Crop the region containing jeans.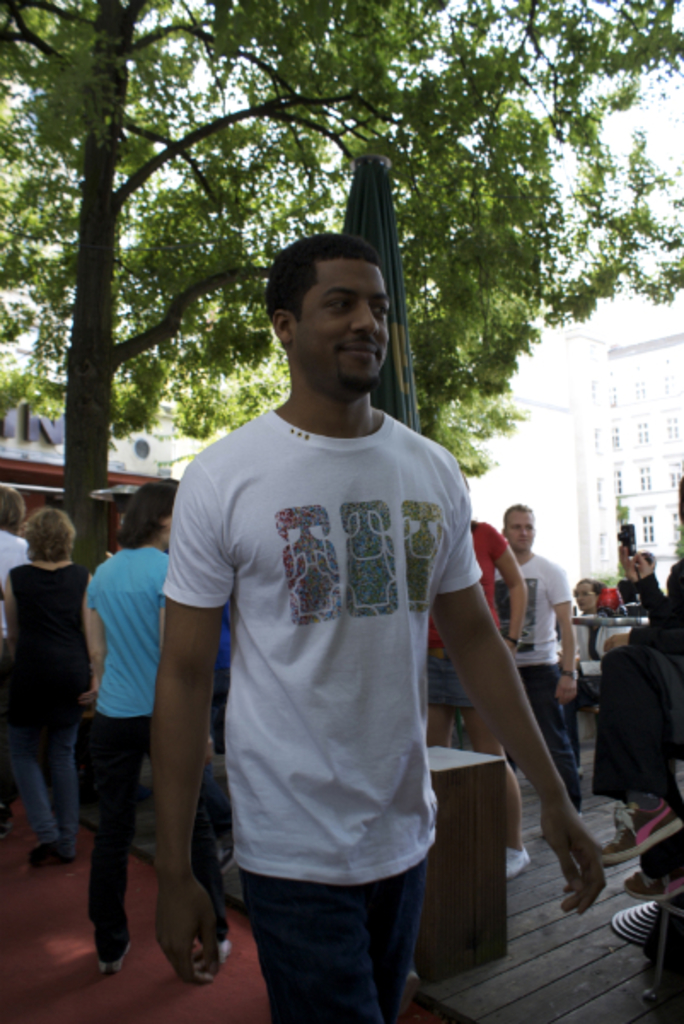
Crop region: <box>235,862,423,1022</box>.
